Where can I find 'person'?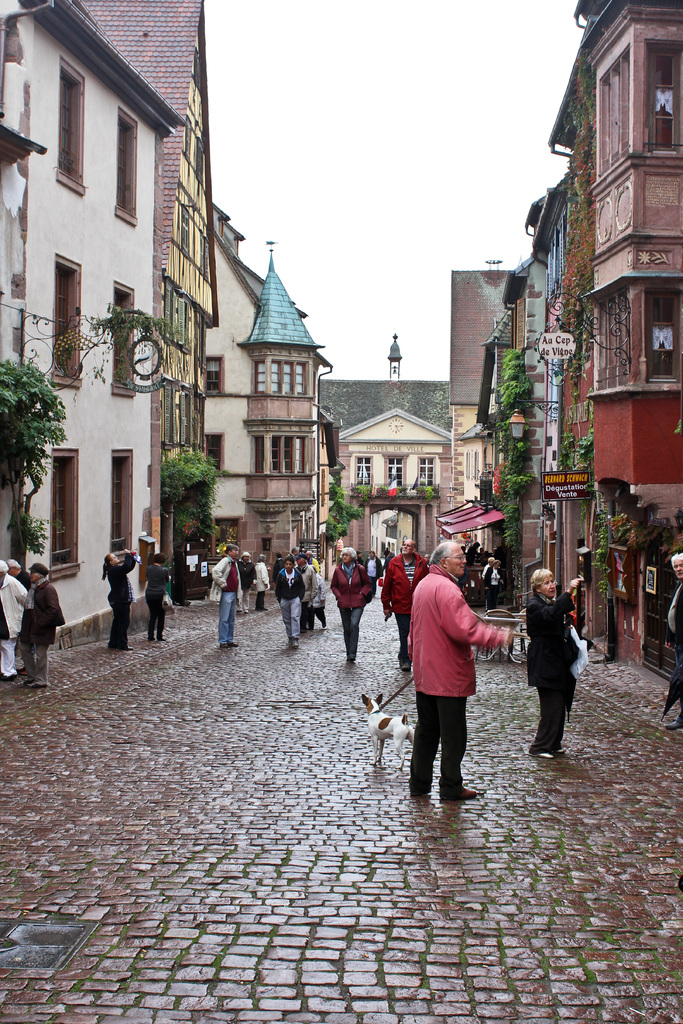
You can find it at (x1=285, y1=547, x2=297, y2=566).
